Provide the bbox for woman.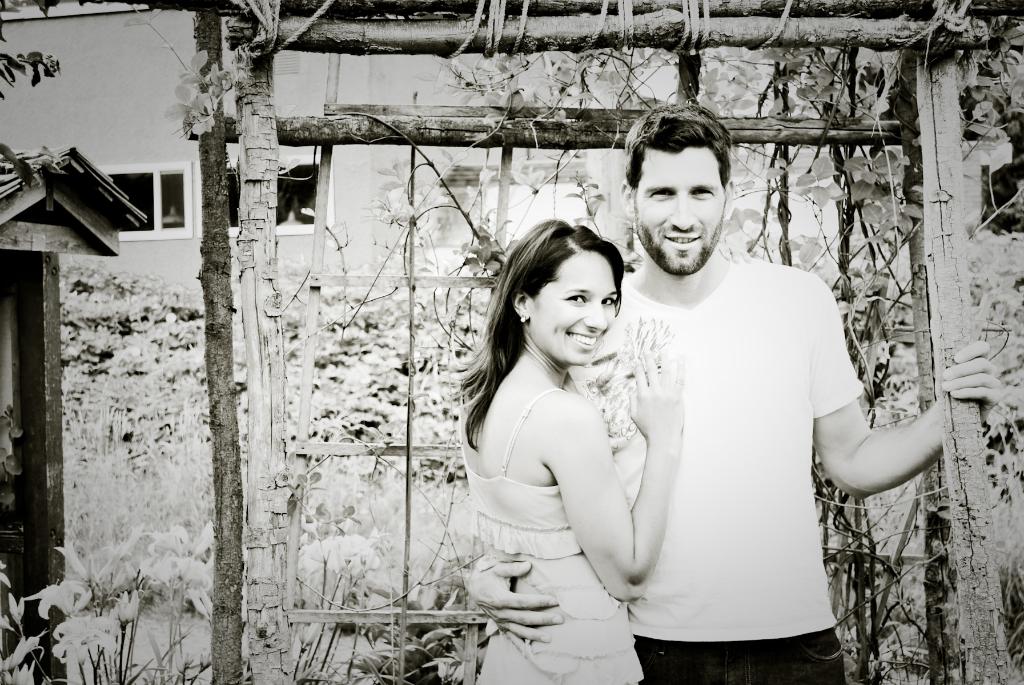
box=[438, 189, 666, 684].
